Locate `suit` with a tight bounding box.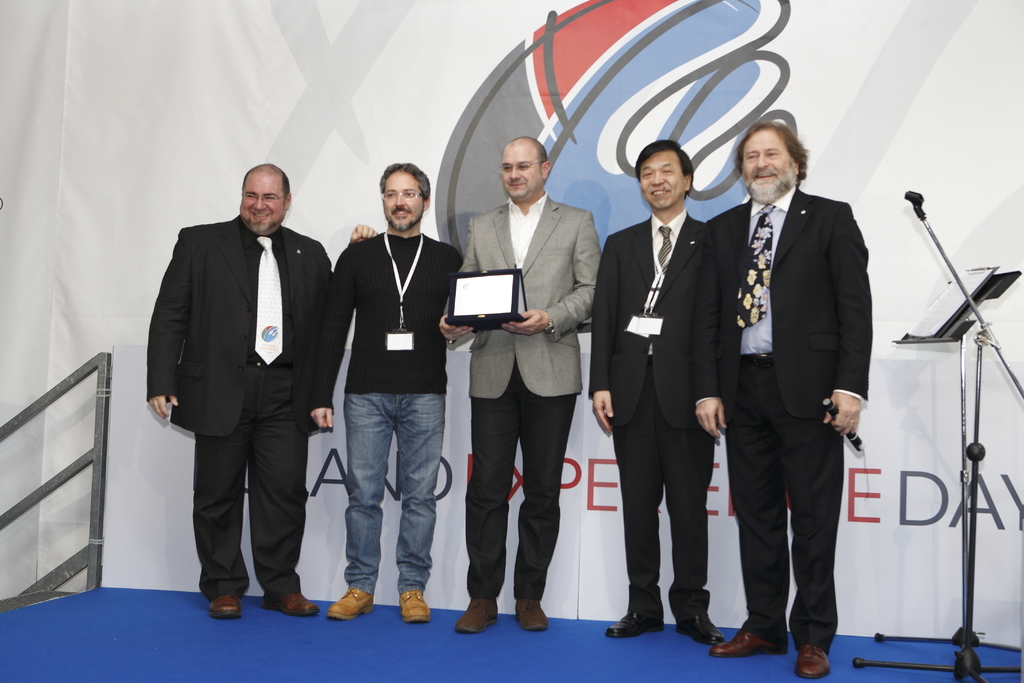
detection(436, 200, 608, 605).
